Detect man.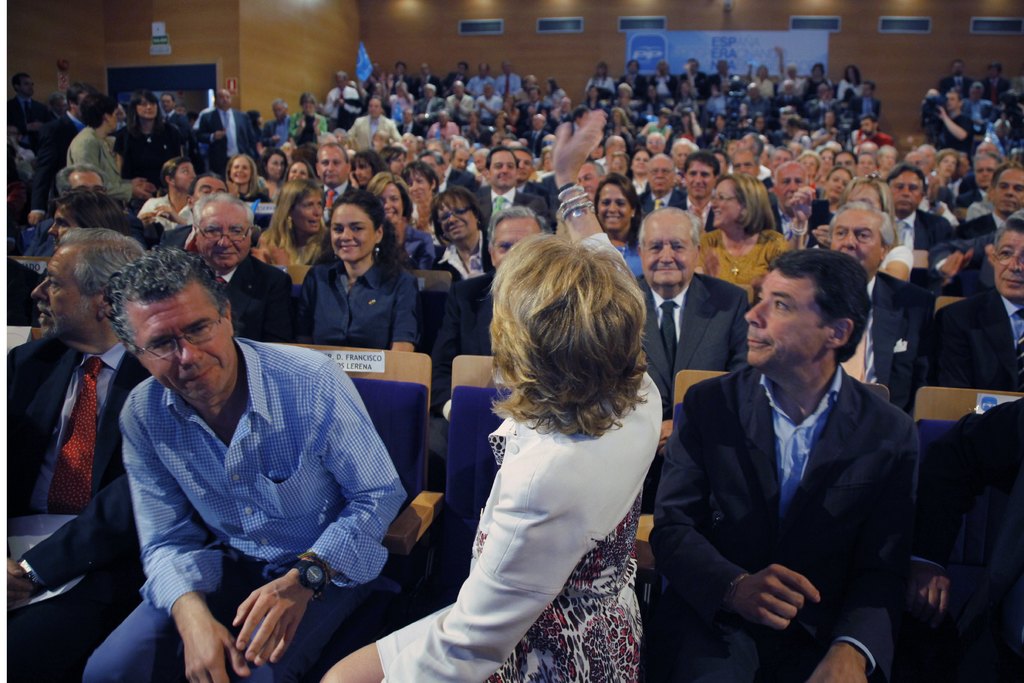
Detected at (524, 111, 552, 157).
